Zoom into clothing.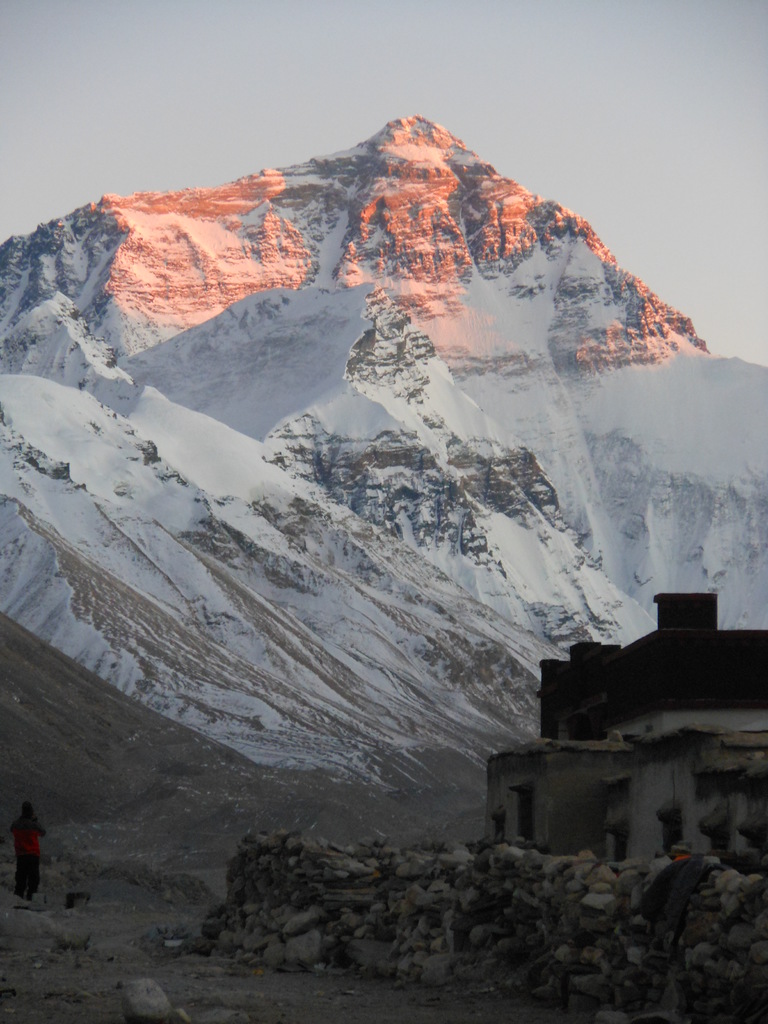
Zoom target: 0/810/51/902.
